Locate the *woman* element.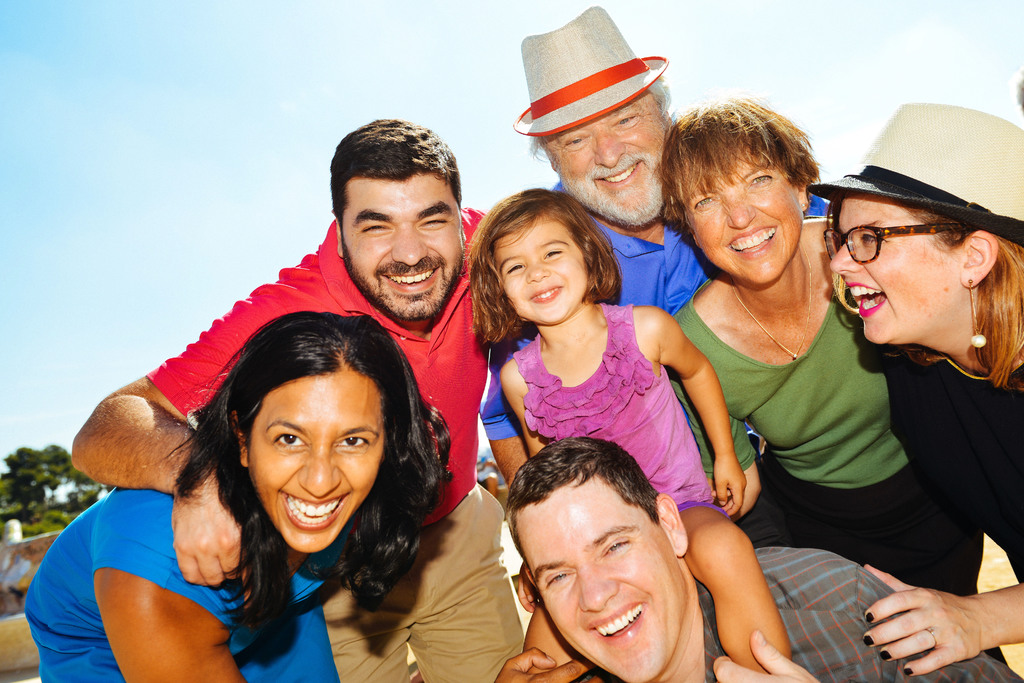
Element bbox: {"x1": 808, "y1": 97, "x2": 1023, "y2": 677}.
